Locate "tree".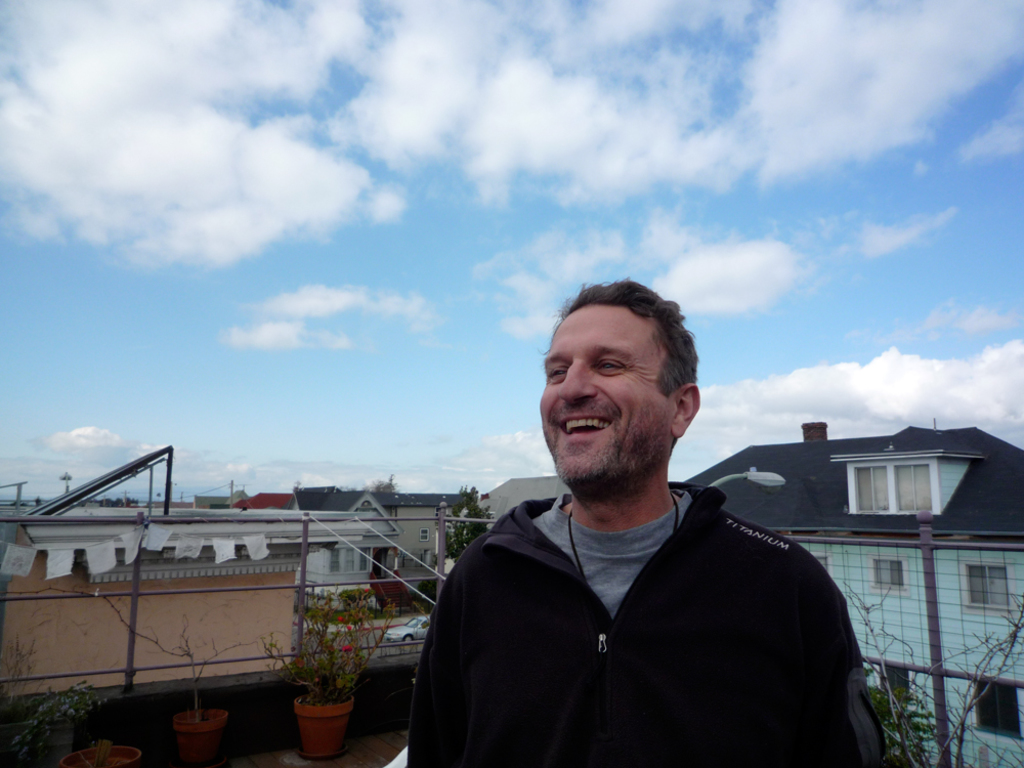
Bounding box: select_region(441, 481, 492, 563).
